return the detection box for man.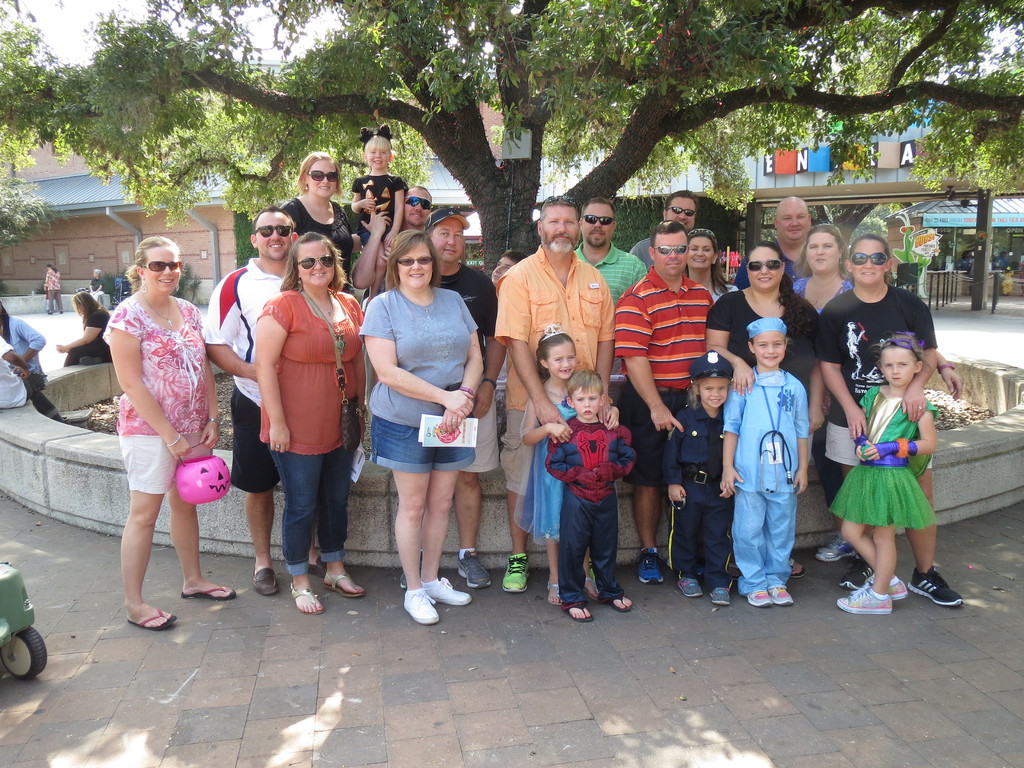
<box>205,207,331,597</box>.
